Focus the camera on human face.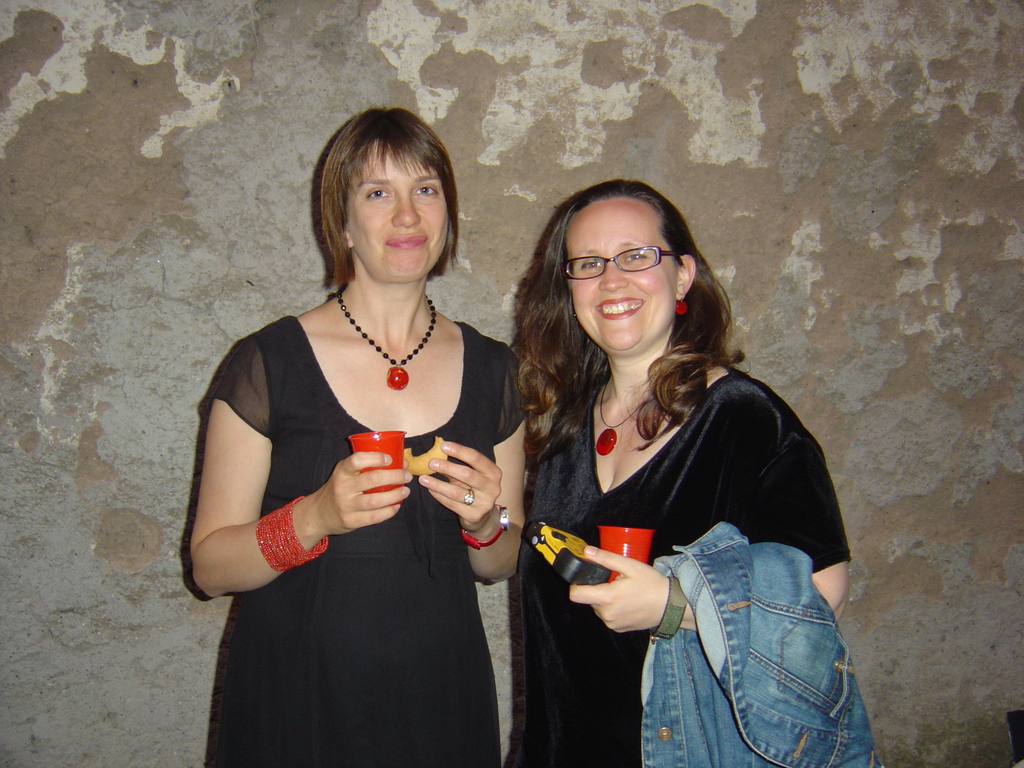
Focus region: pyautogui.locateOnScreen(343, 134, 445, 282).
